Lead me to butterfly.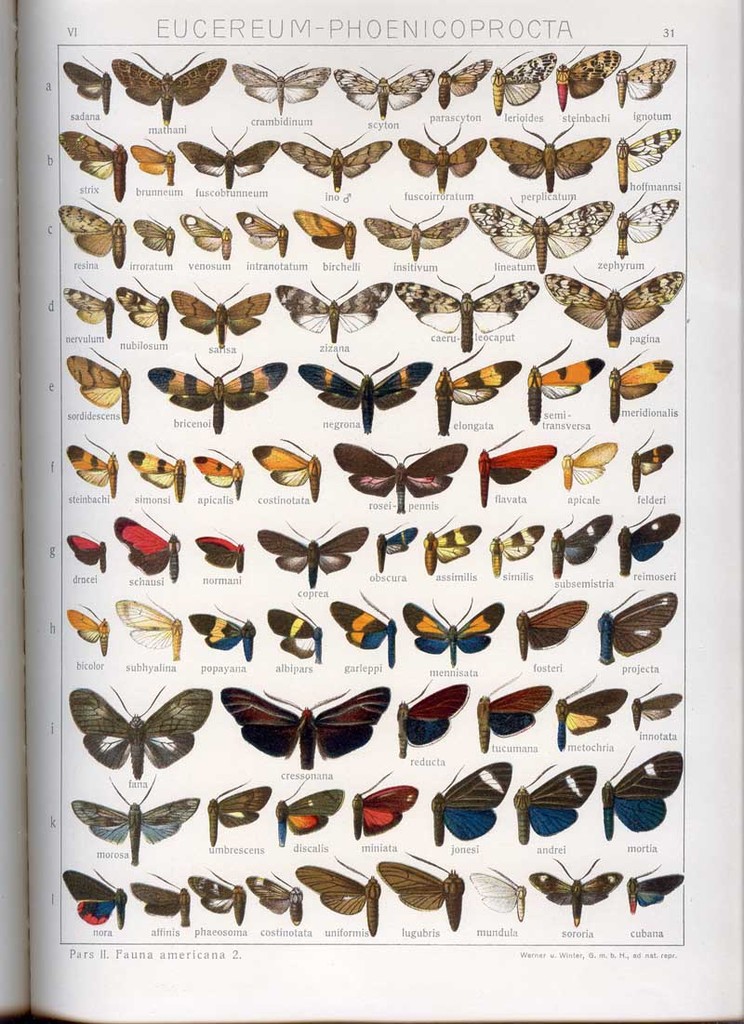
Lead to BBox(61, 53, 105, 108).
